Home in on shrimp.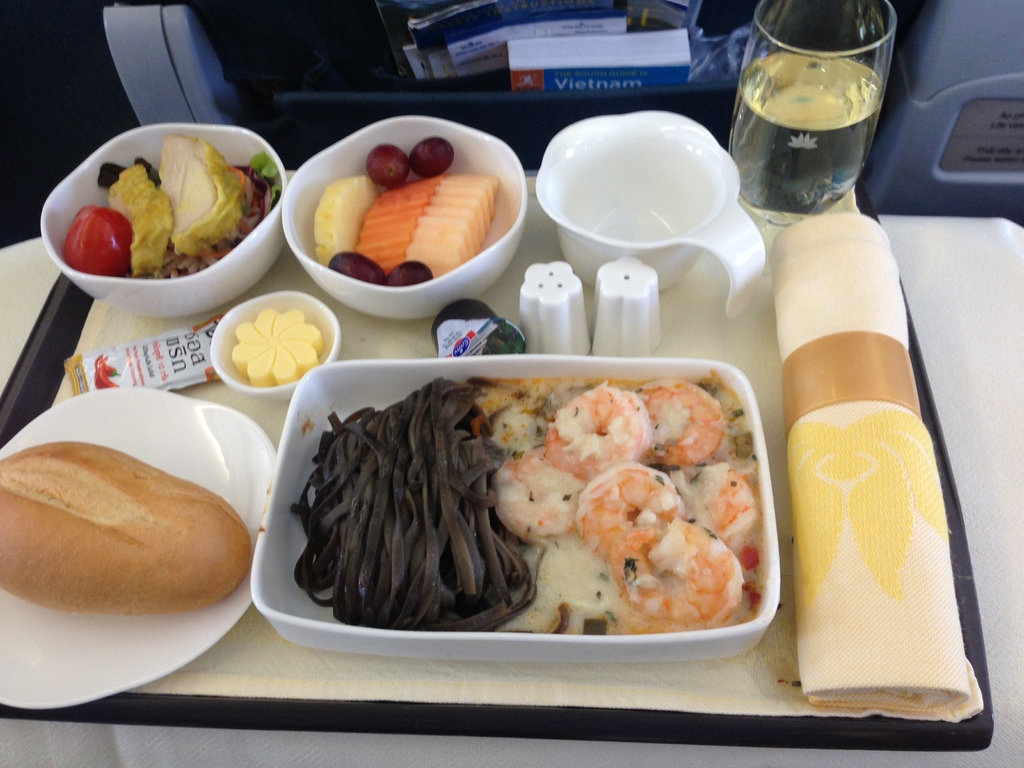
Homed in at [x1=573, y1=461, x2=682, y2=567].
